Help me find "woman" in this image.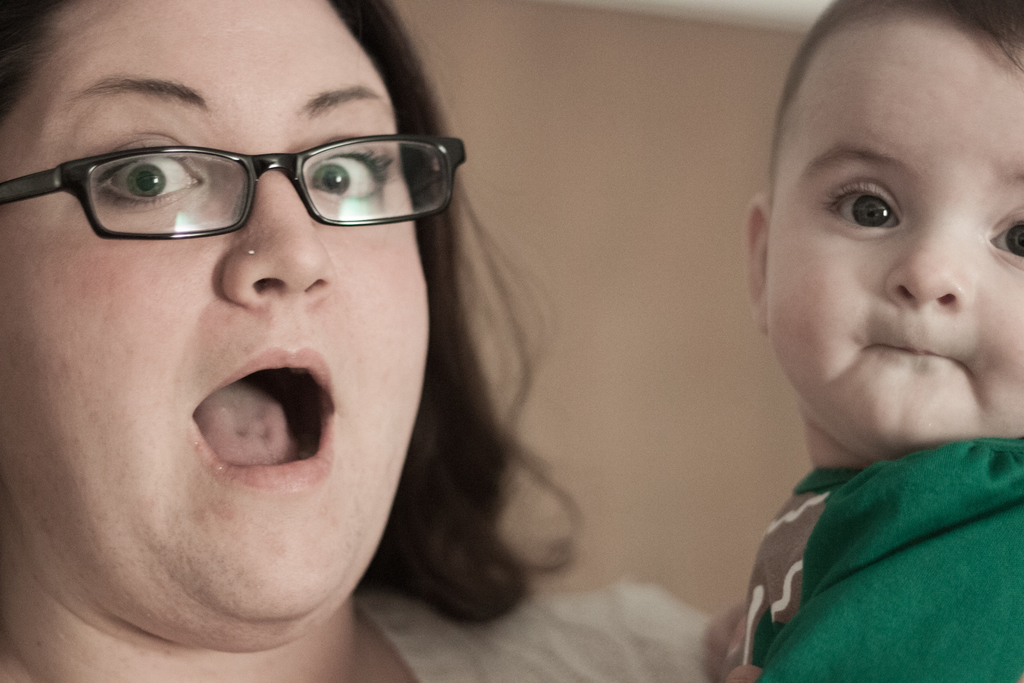
Found it: 0, 49, 626, 662.
